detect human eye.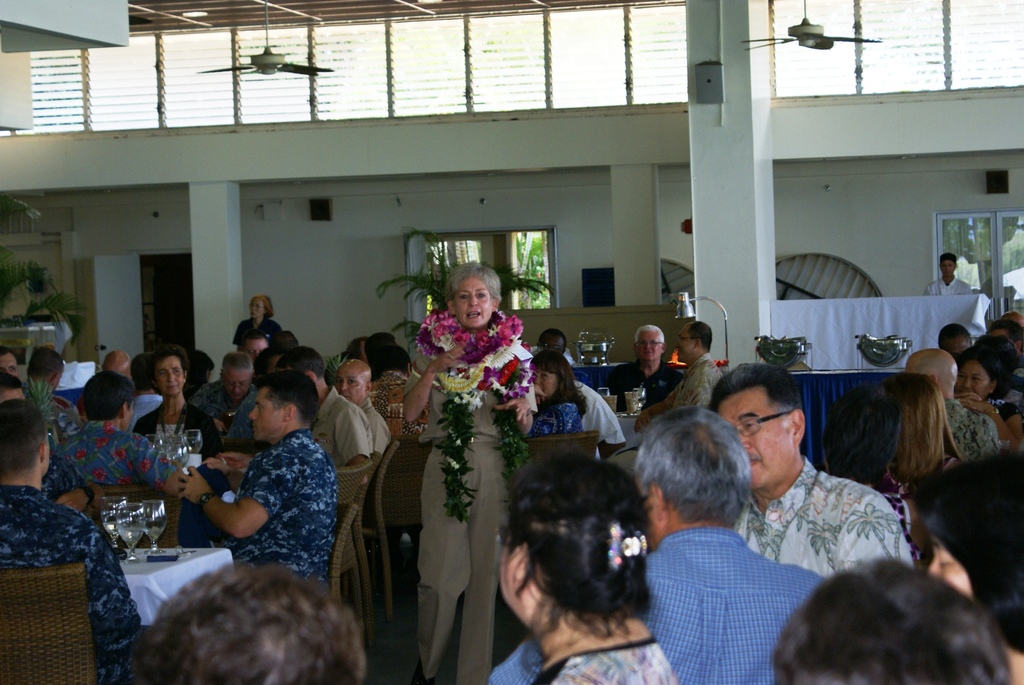
Detected at l=936, t=548, r=955, b=570.
